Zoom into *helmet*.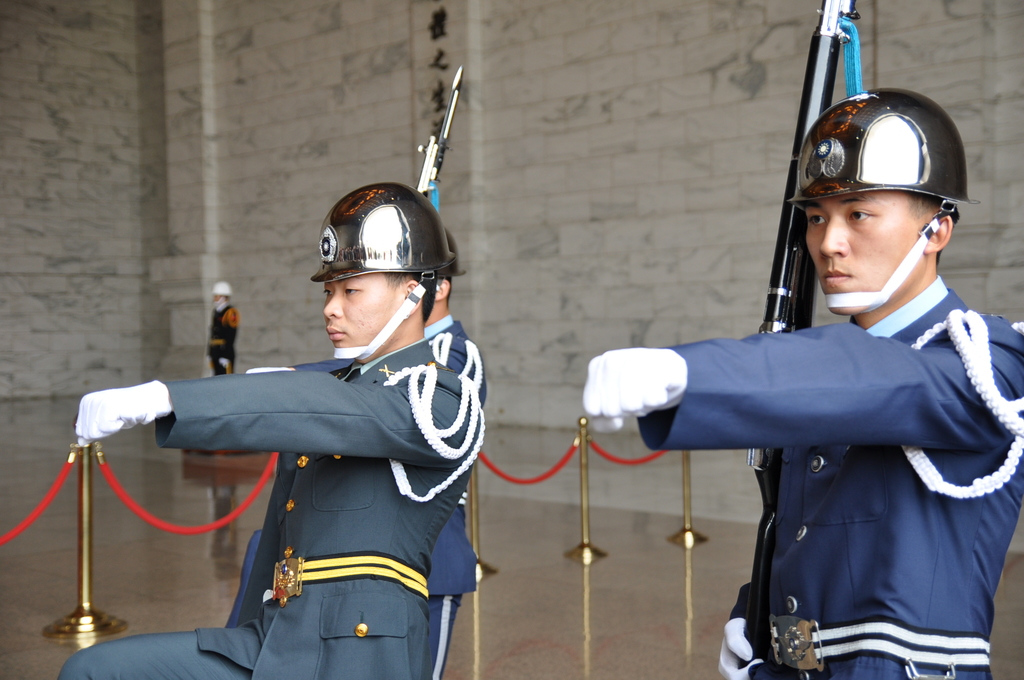
Zoom target: (x1=443, y1=229, x2=468, y2=280).
